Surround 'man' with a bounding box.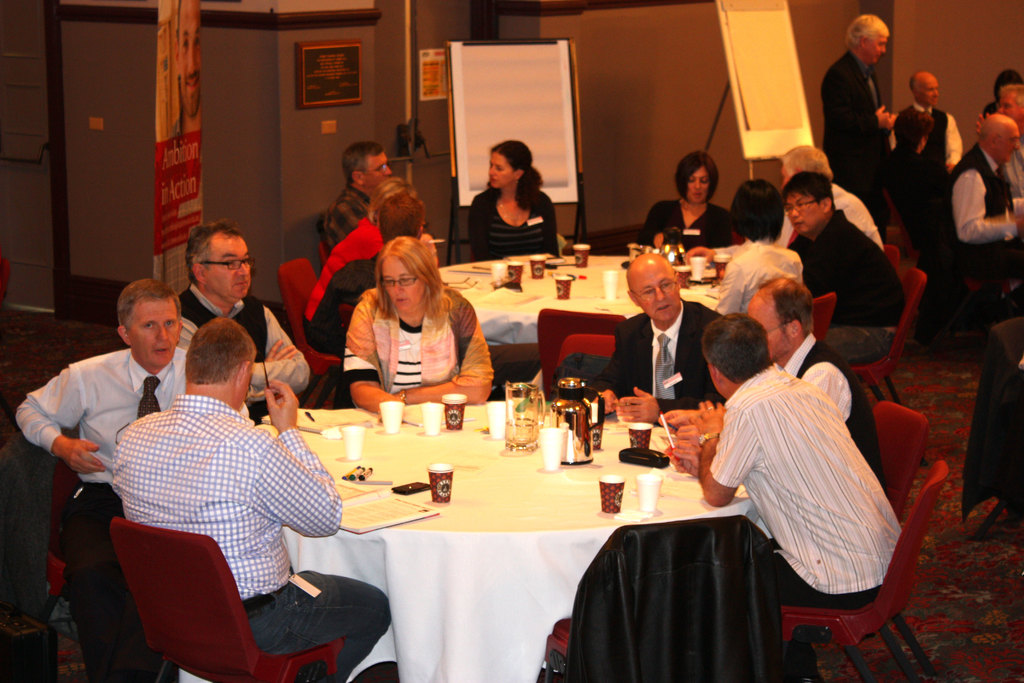
left=591, top=252, right=721, bottom=427.
